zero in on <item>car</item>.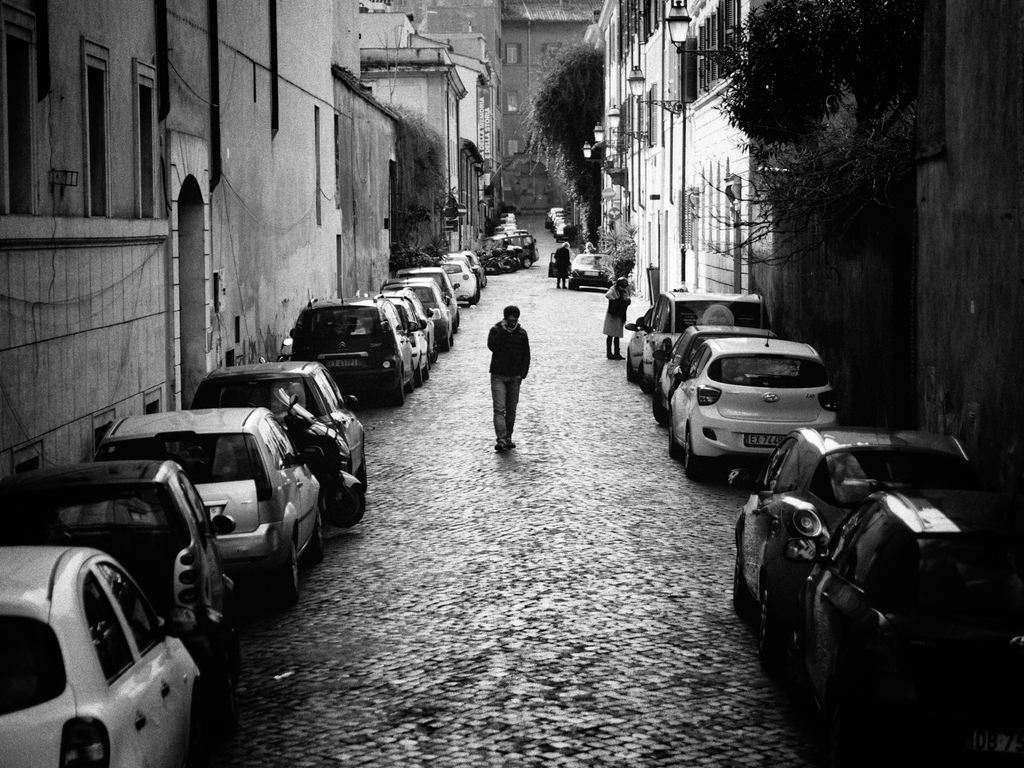
Zeroed in: box(193, 360, 367, 494).
